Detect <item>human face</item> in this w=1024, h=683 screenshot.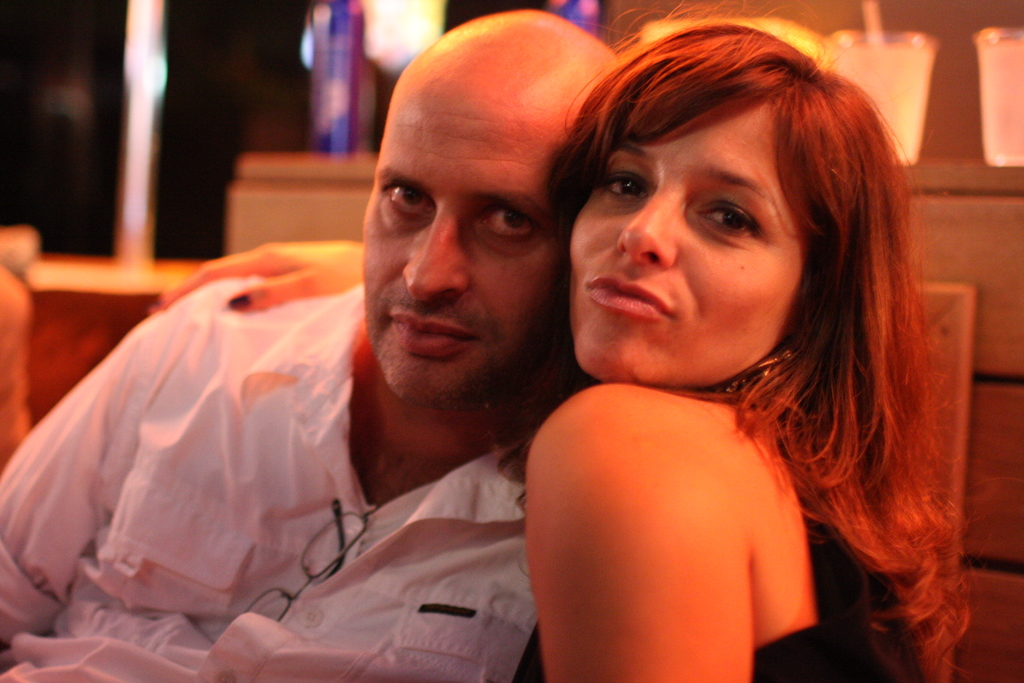
Detection: {"x1": 571, "y1": 100, "x2": 806, "y2": 390}.
